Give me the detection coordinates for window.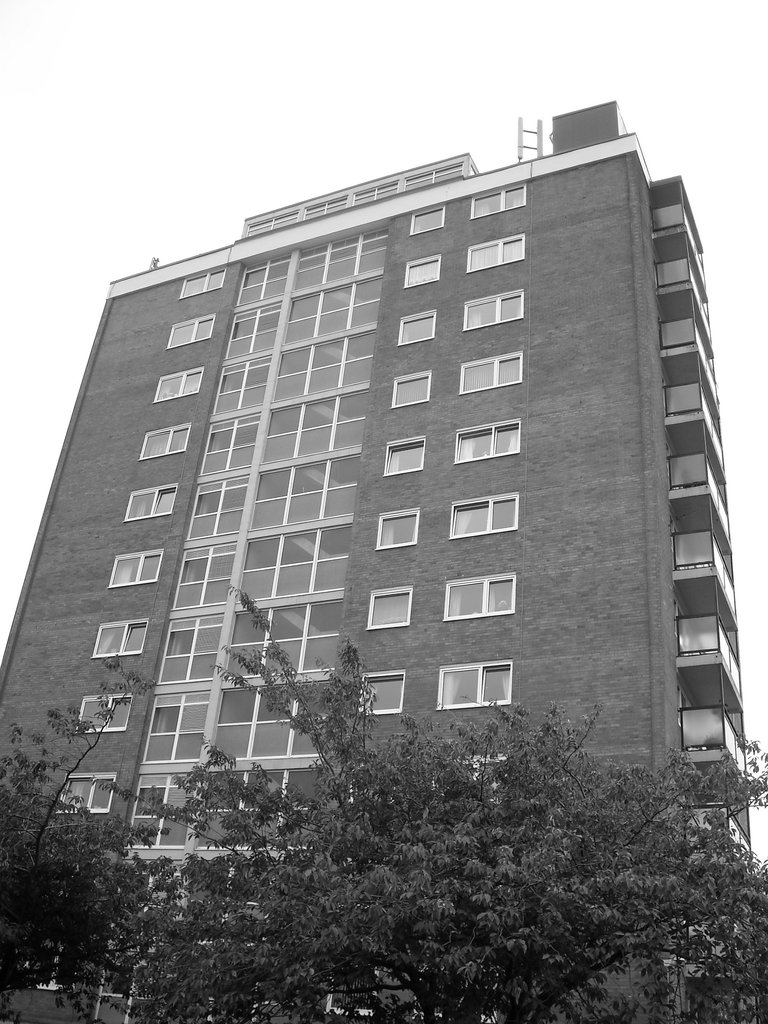
rect(391, 371, 436, 400).
